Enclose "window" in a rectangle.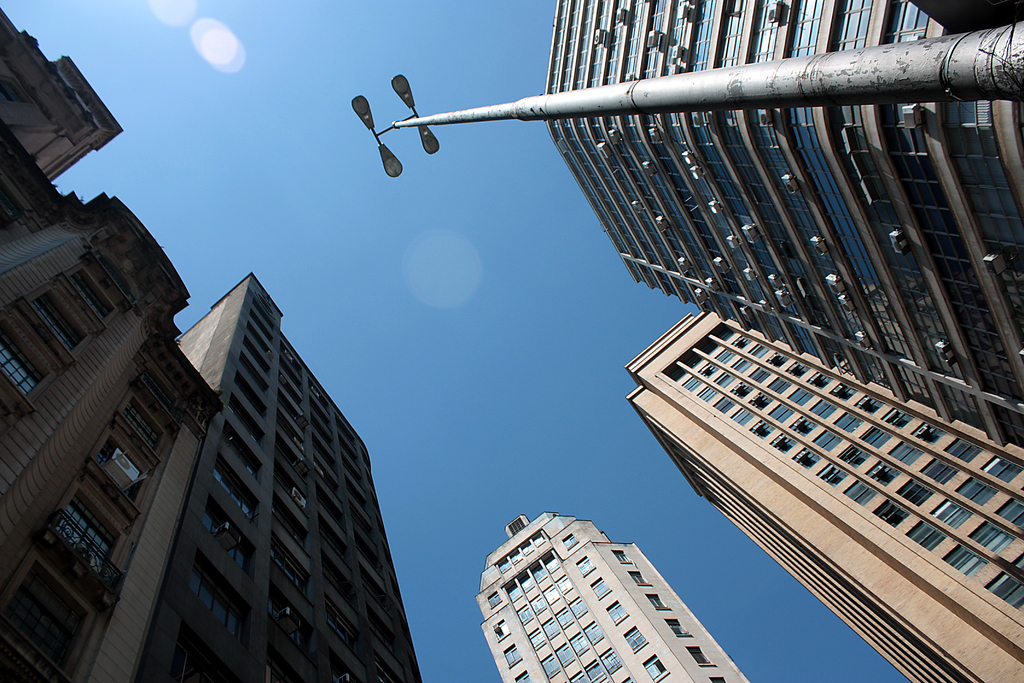
select_region(535, 548, 559, 567).
